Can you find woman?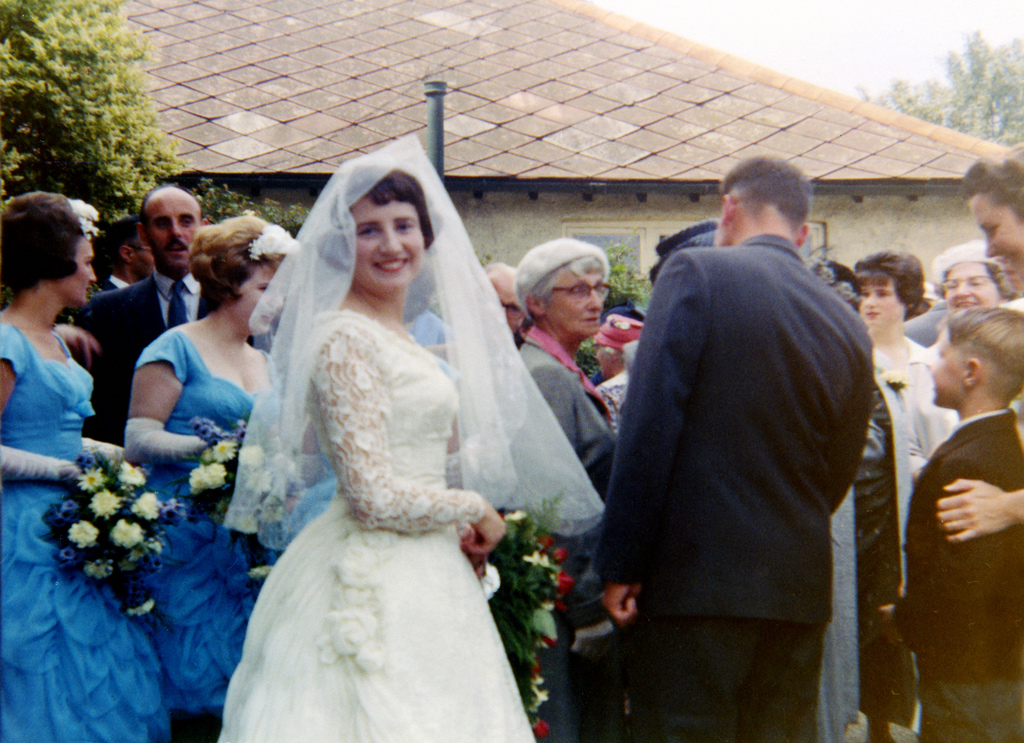
Yes, bounding box: <bbox>931, 245, 1018, 360</bbox>.
